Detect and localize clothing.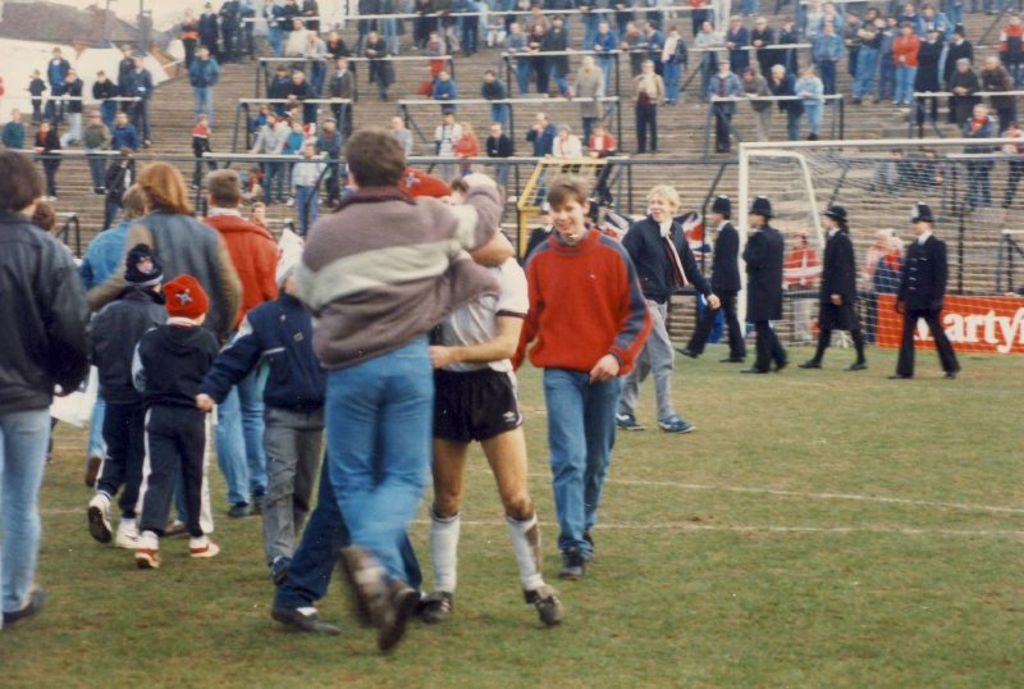
Localized at select_region(984, 68, 1010, 129).
